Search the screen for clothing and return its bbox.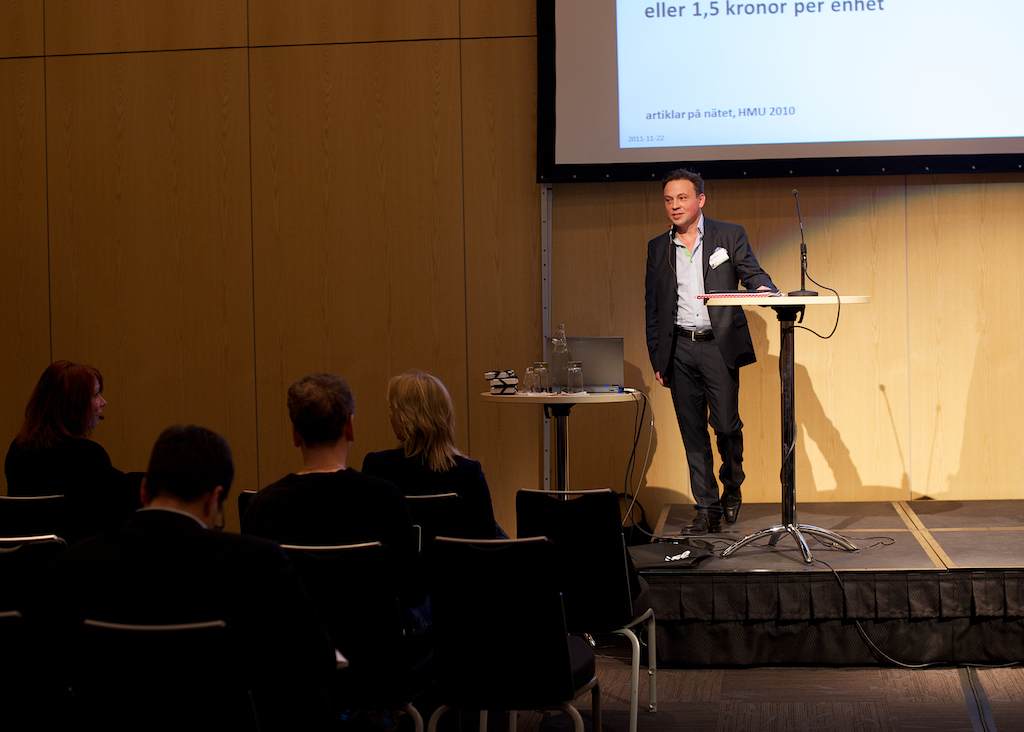
Found: 80, 507, 266, 611.
